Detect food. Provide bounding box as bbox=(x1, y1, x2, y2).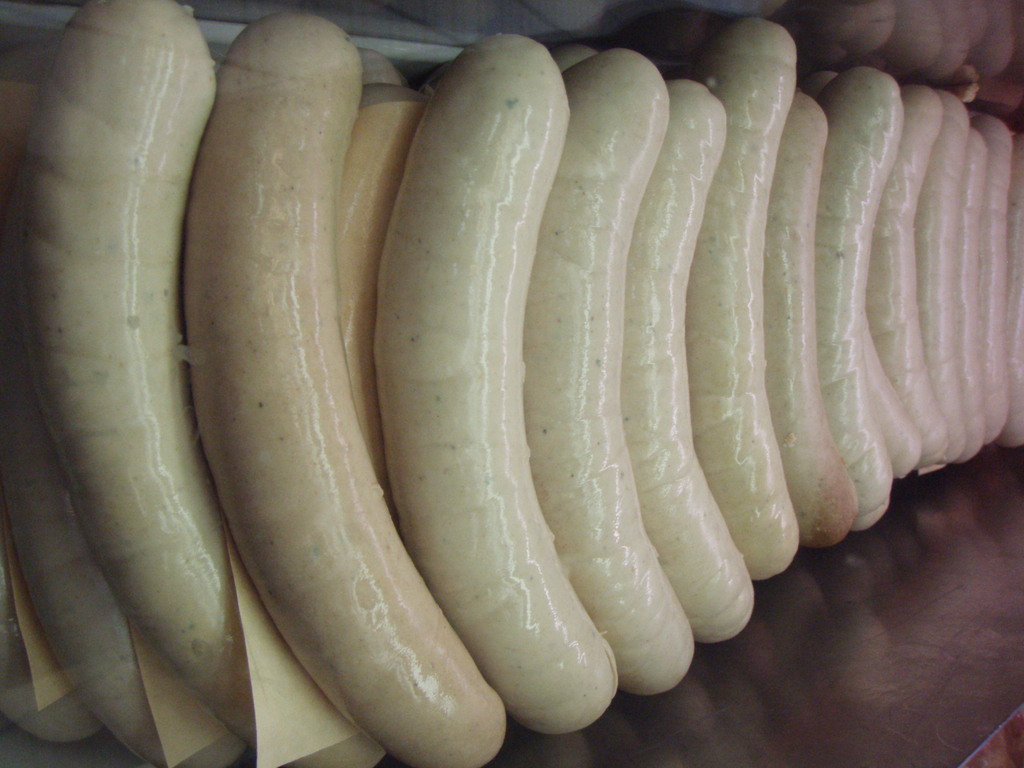
bbox=(0, 278, 250, 767).
